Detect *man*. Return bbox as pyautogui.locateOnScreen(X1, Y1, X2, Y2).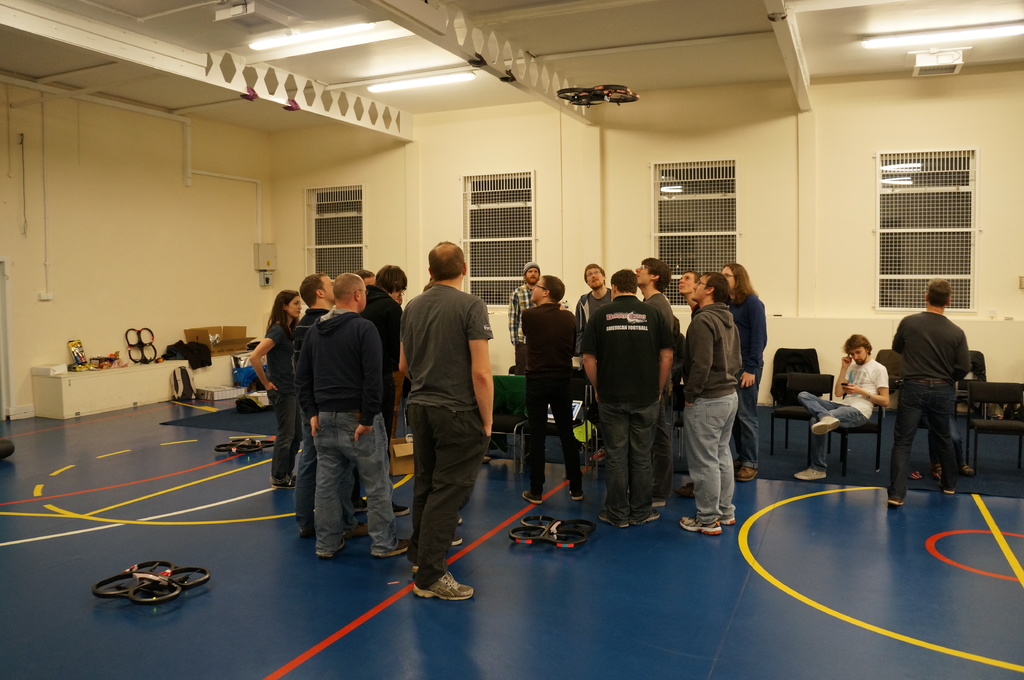
pyautogui.locateOnScreen(568, 260, 675, 538).
